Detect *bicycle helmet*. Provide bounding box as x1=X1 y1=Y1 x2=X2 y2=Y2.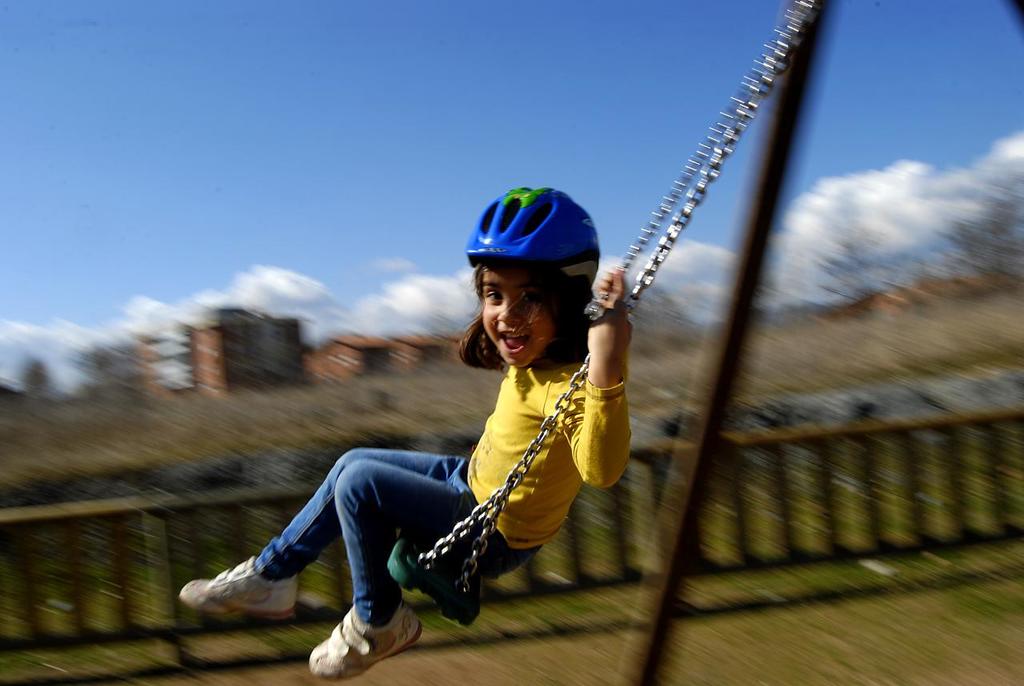
x1=464 y1=186 x2=596 y2=295.
